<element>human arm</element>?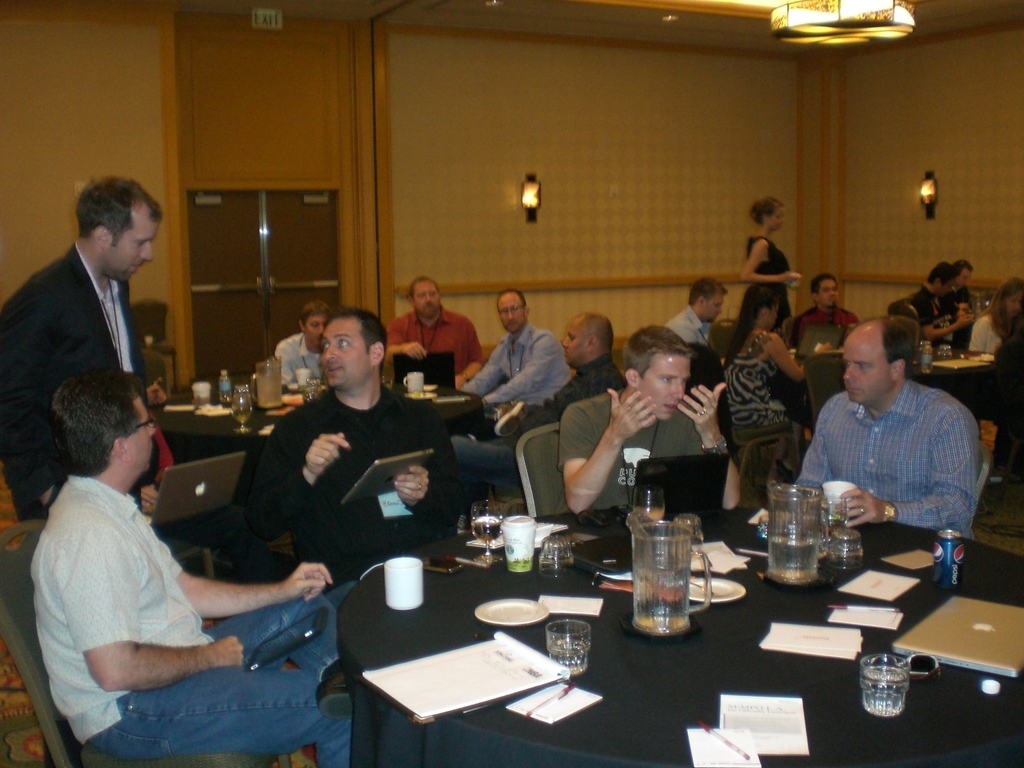
513, 383, 584, 434
